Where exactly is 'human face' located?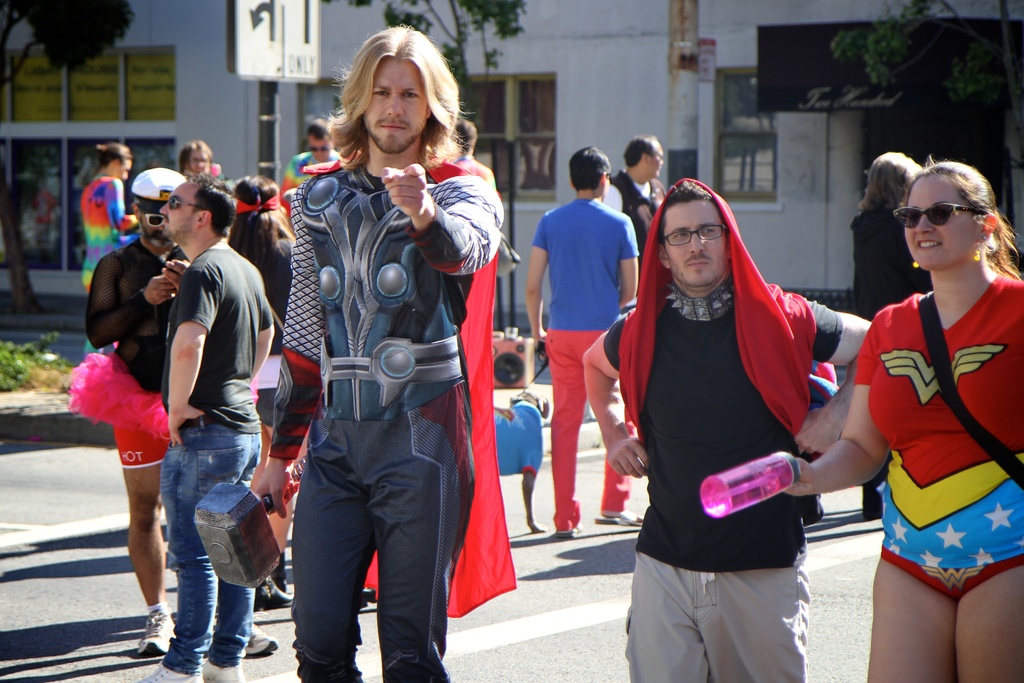
Its bounding box is bbox=(110, 160, 134, 183).
